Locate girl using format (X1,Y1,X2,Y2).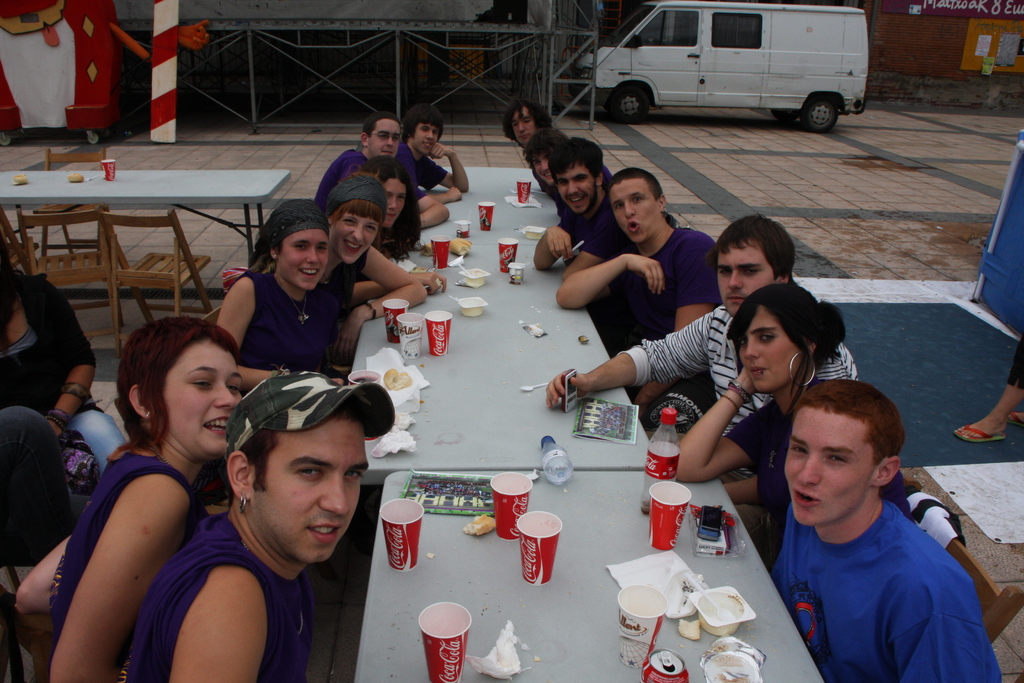
(216,199,344,395).
